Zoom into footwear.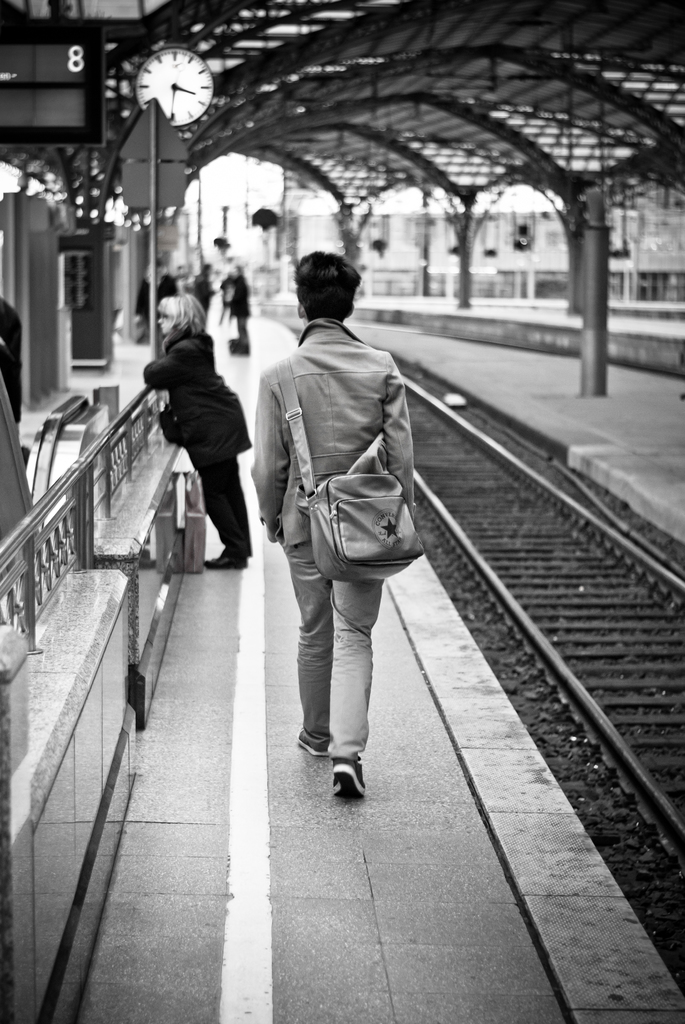
Zoom target: 196/547/255/579.
